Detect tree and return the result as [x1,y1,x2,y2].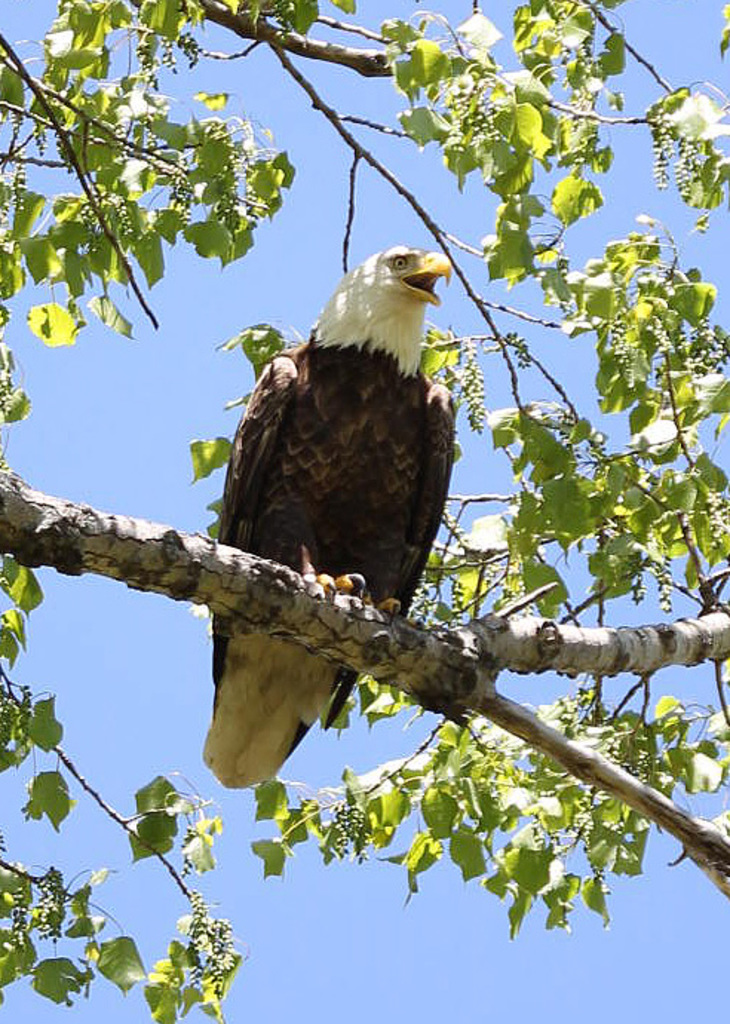
[96,77,683,923].
